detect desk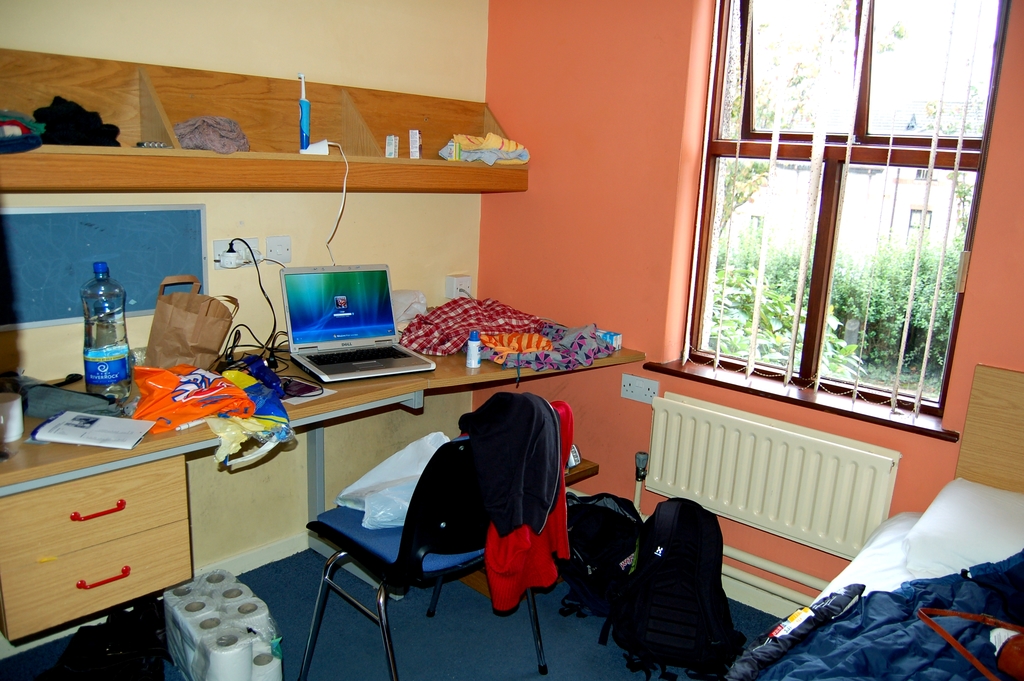
Rect(6, 345, 641, 637)
